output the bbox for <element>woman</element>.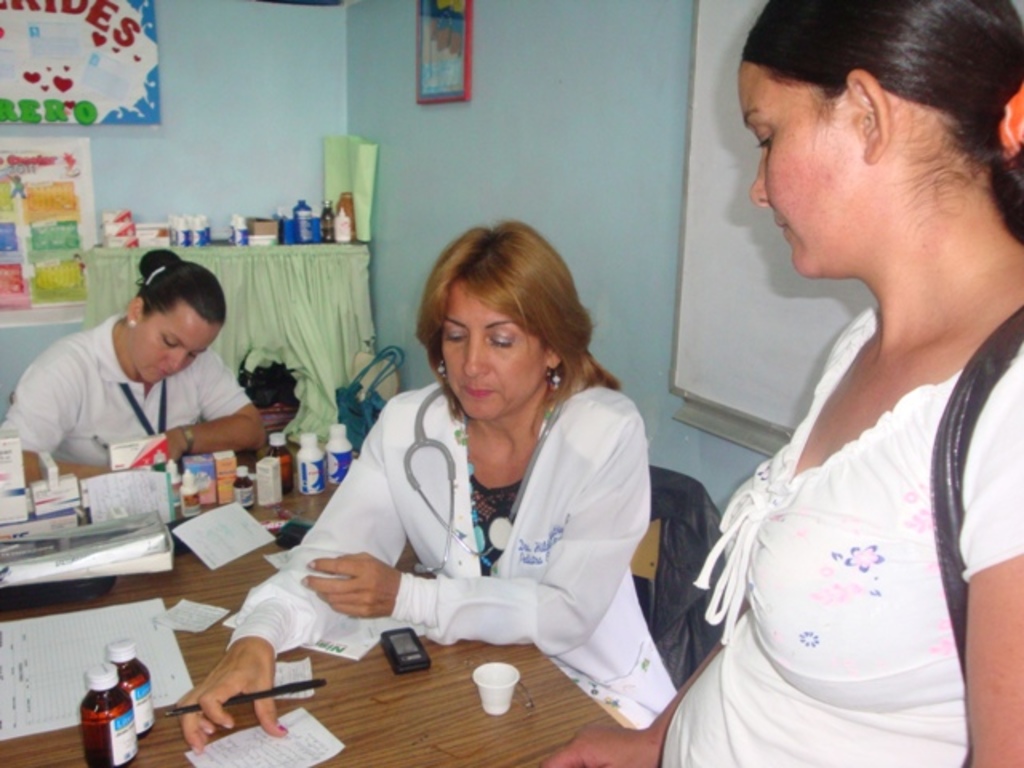
pyautogui.locateOnScreen(301, 198, 709, 693).
